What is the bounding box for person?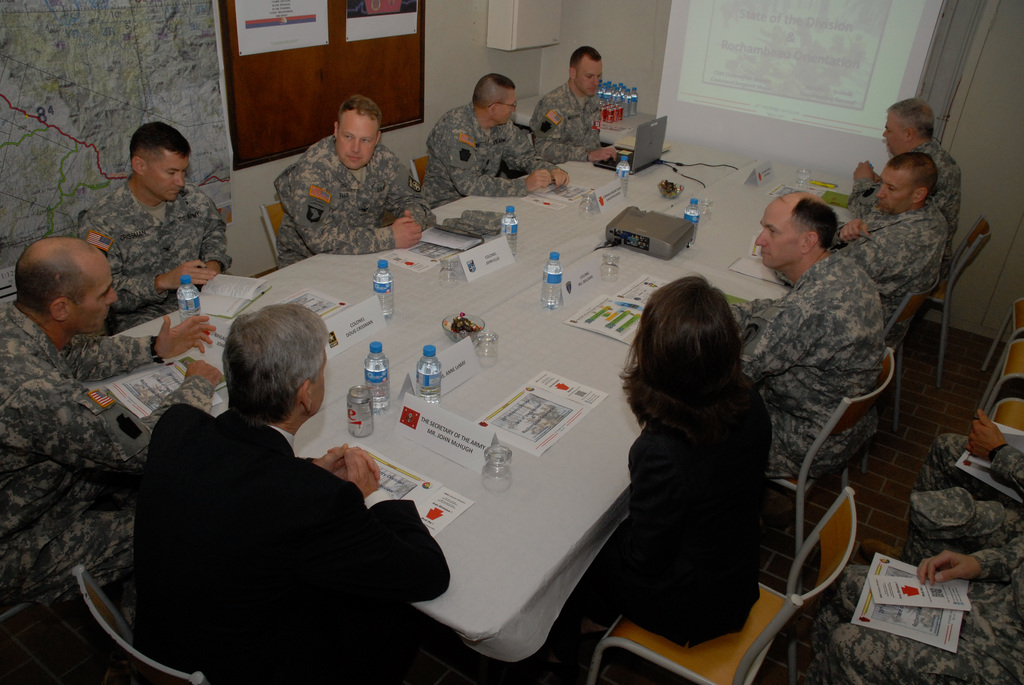
(798,535,1023,684).
